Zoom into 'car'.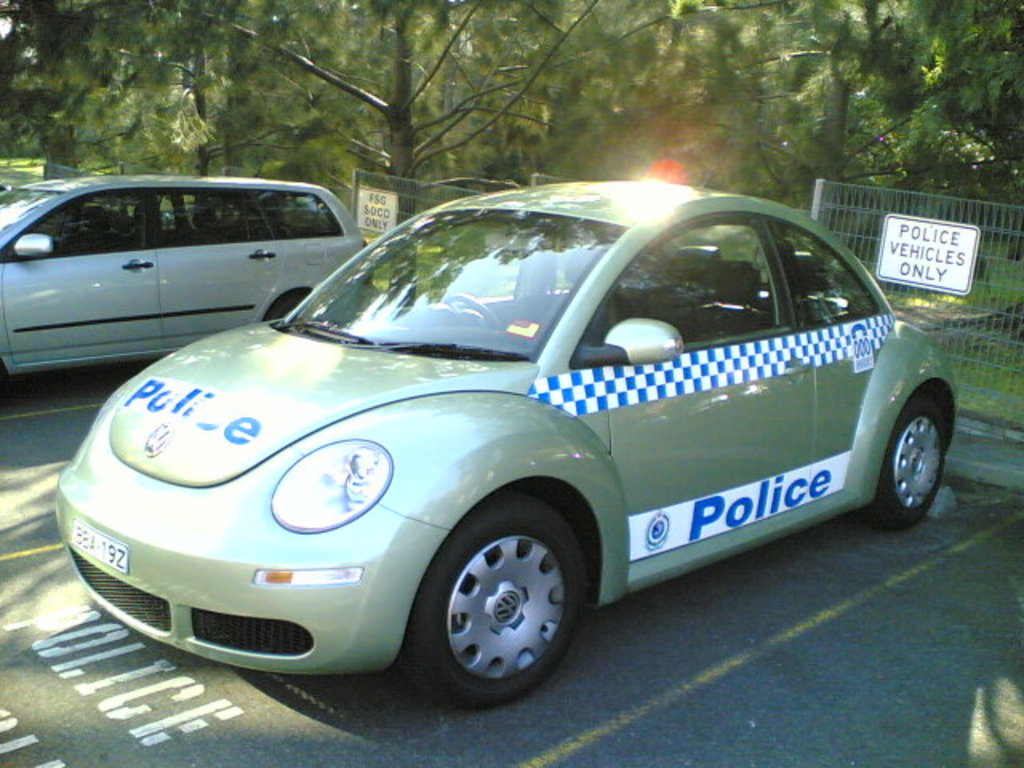
Zoom target: (53, 165, 958, 712).
